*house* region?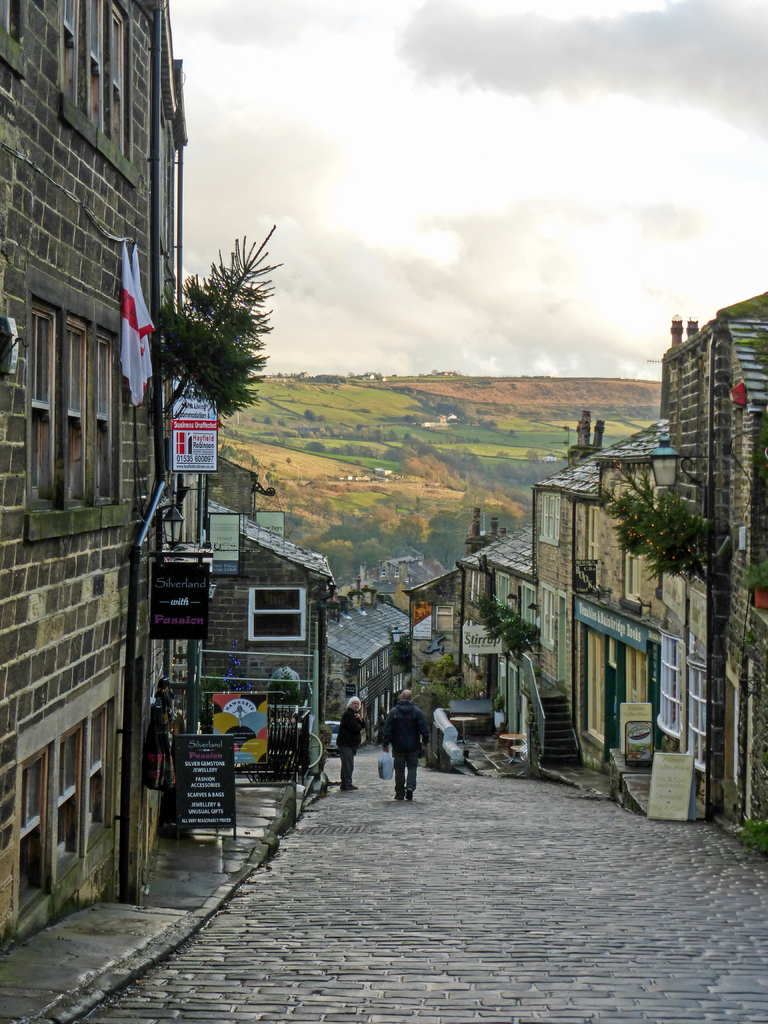
0 0 212 952
